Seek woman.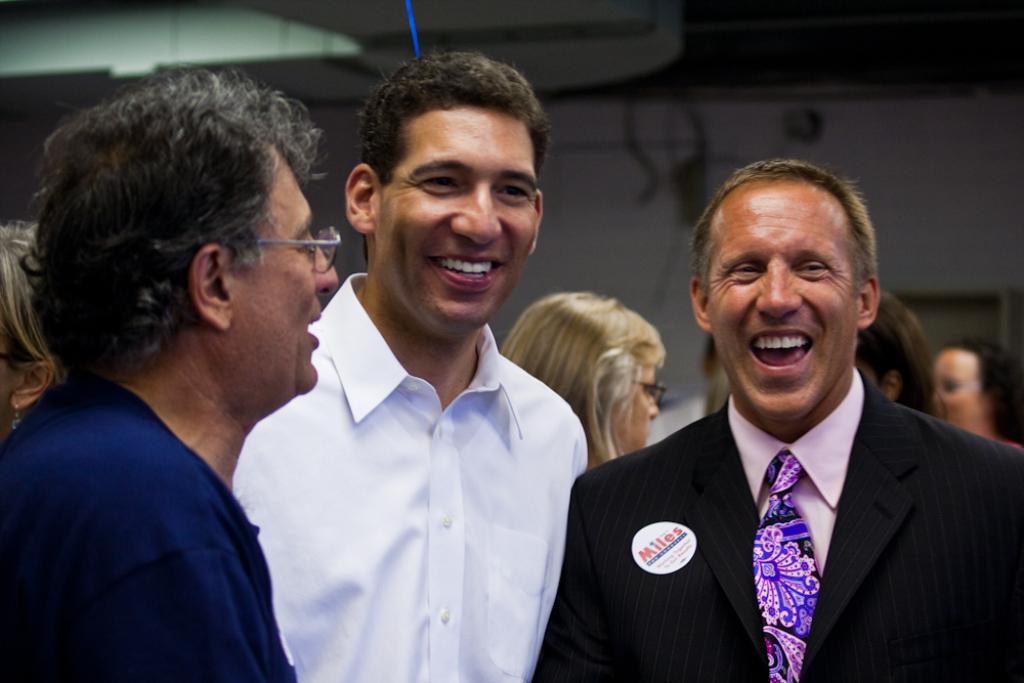
(x1=0, y1=220, x2=74, y2=446).
